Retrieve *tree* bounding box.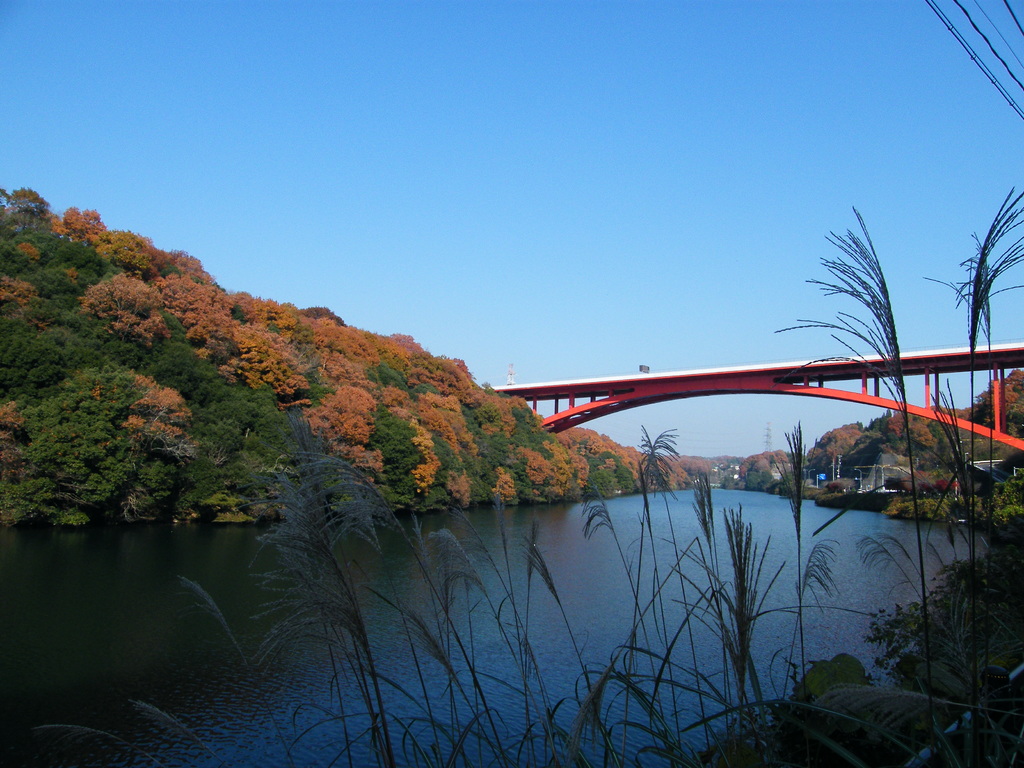
Bounding box: region(745, 468, 779, 494).
